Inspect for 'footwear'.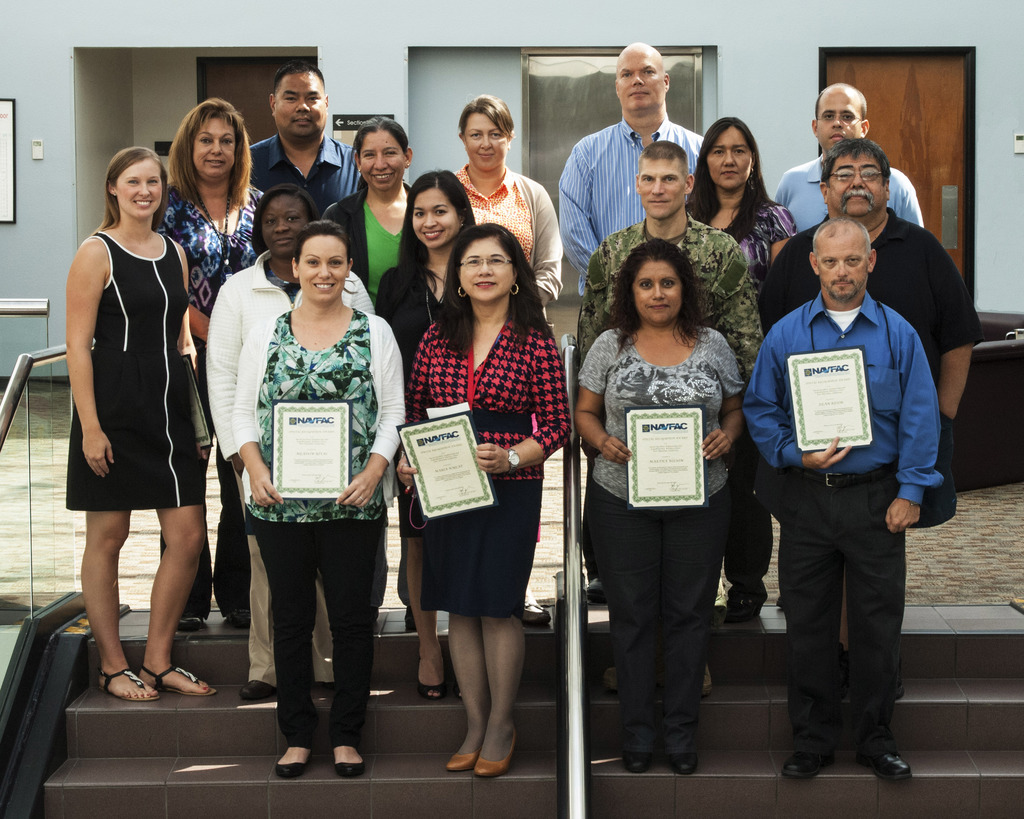
Inspection: 836 651 851 701.
